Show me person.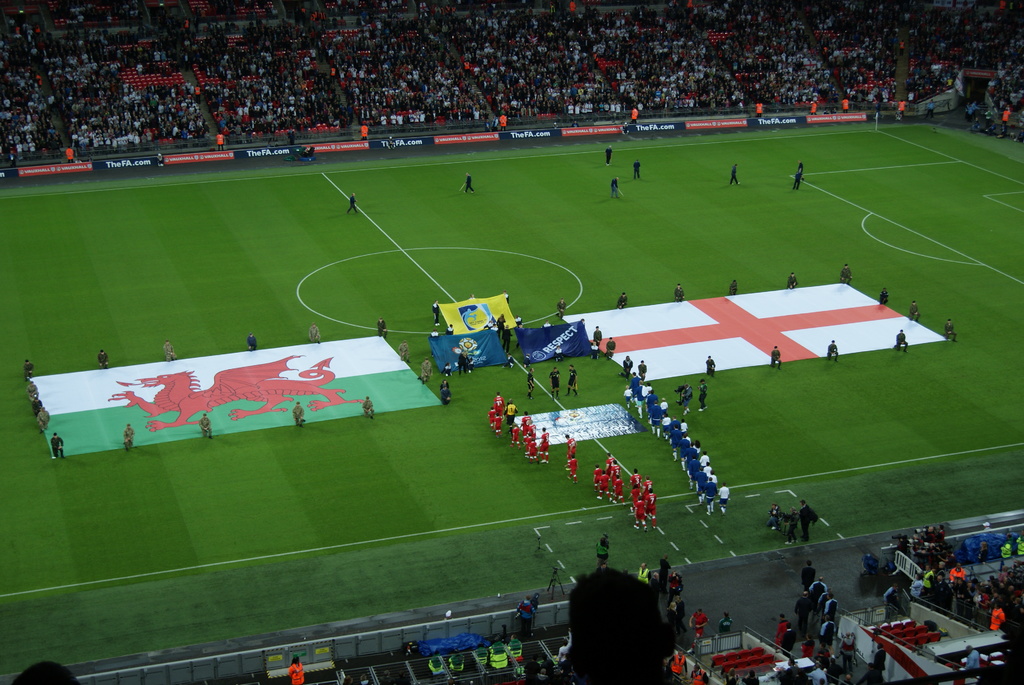
person is here: Rect(725, 161, 737, 184).
